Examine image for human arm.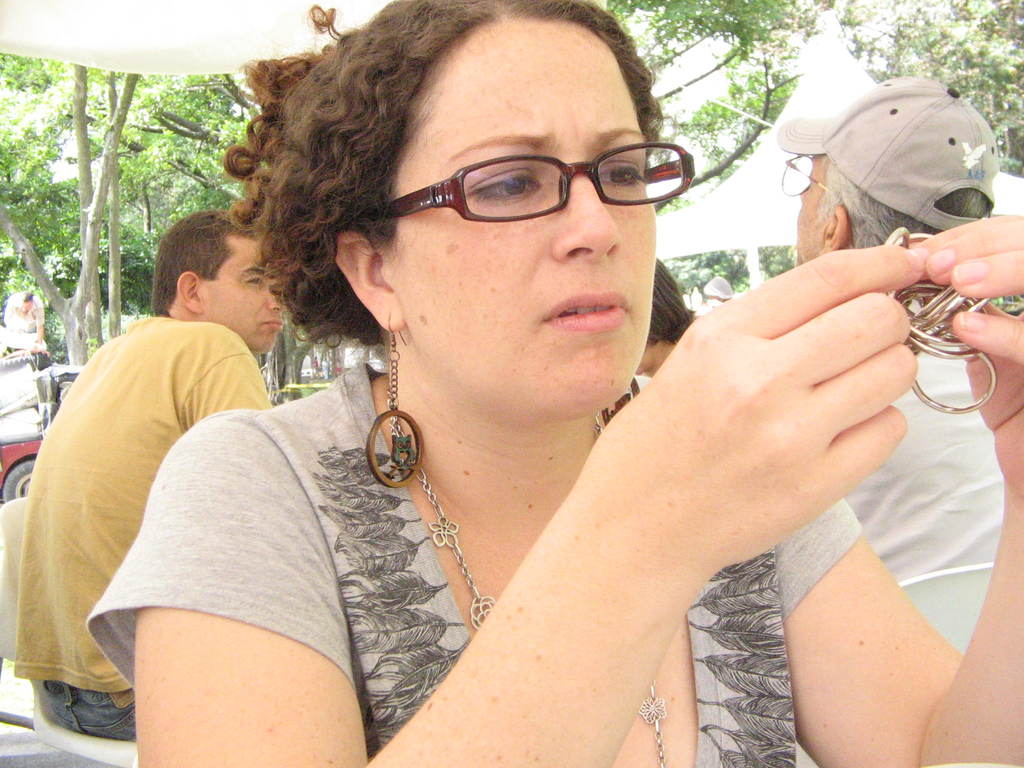
Examination result: [178, 344, 272, 426].
